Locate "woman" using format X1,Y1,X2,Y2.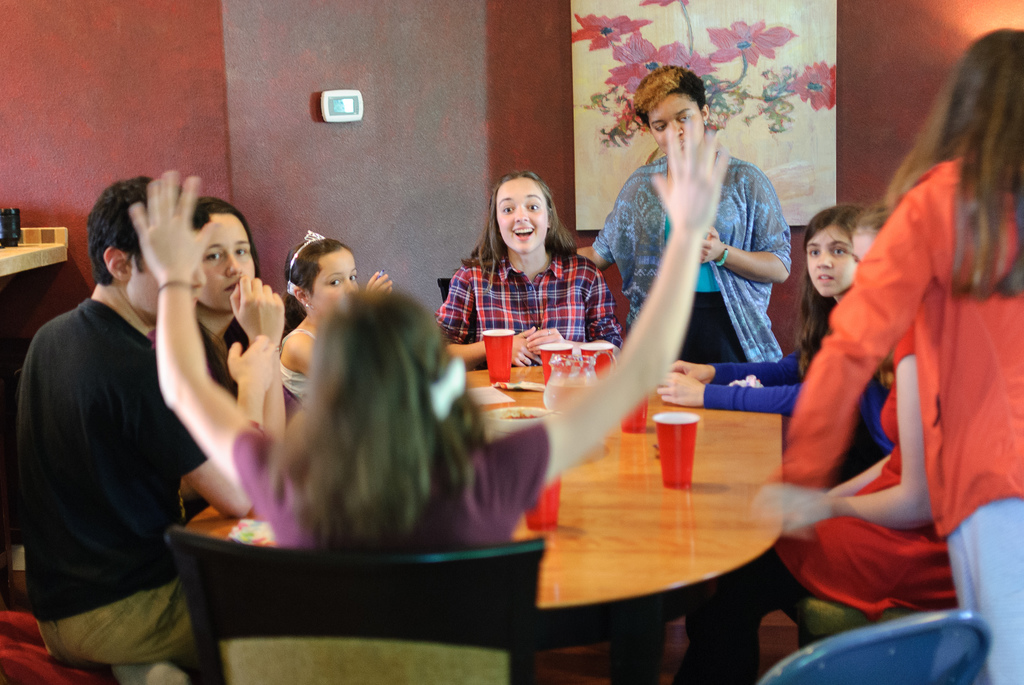
190,196,307,459.
